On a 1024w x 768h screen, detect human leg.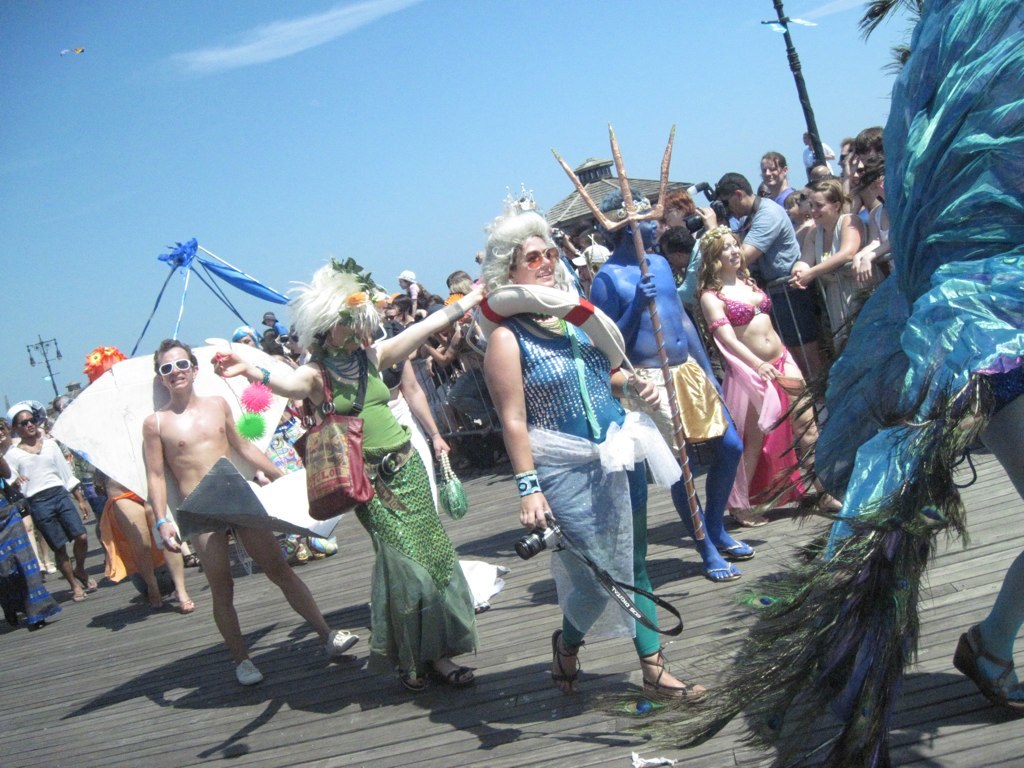
767, 276, 825, 405.
